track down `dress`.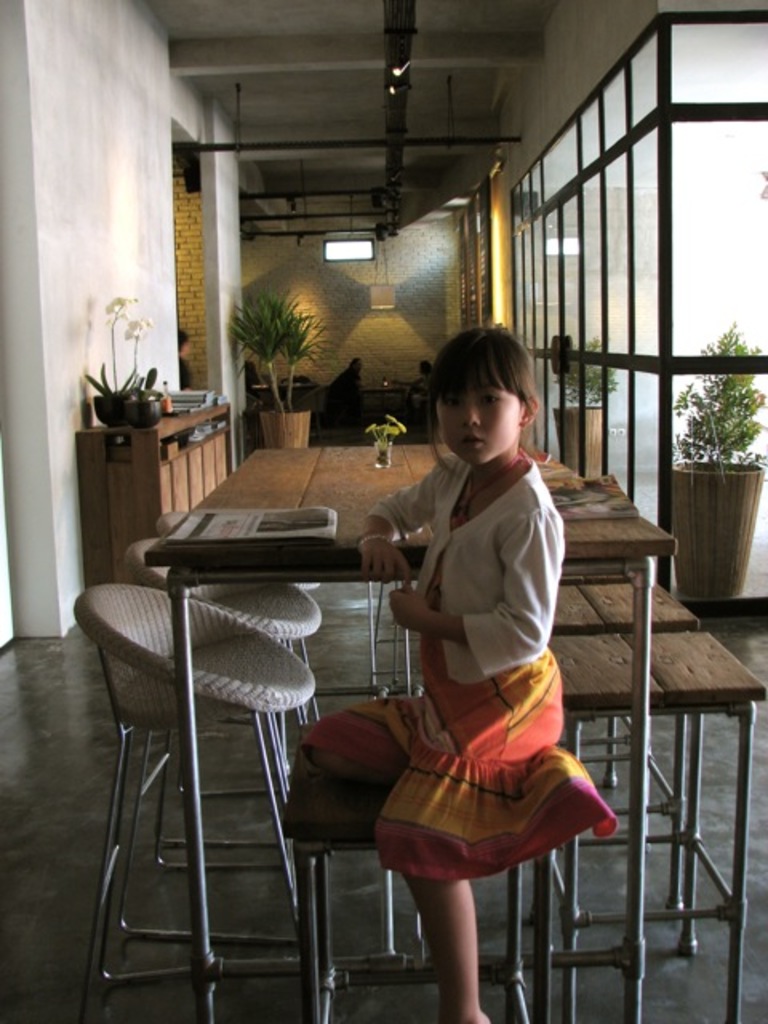
Tracked to <bbox>266, 456, 626, 890</bbox>.
